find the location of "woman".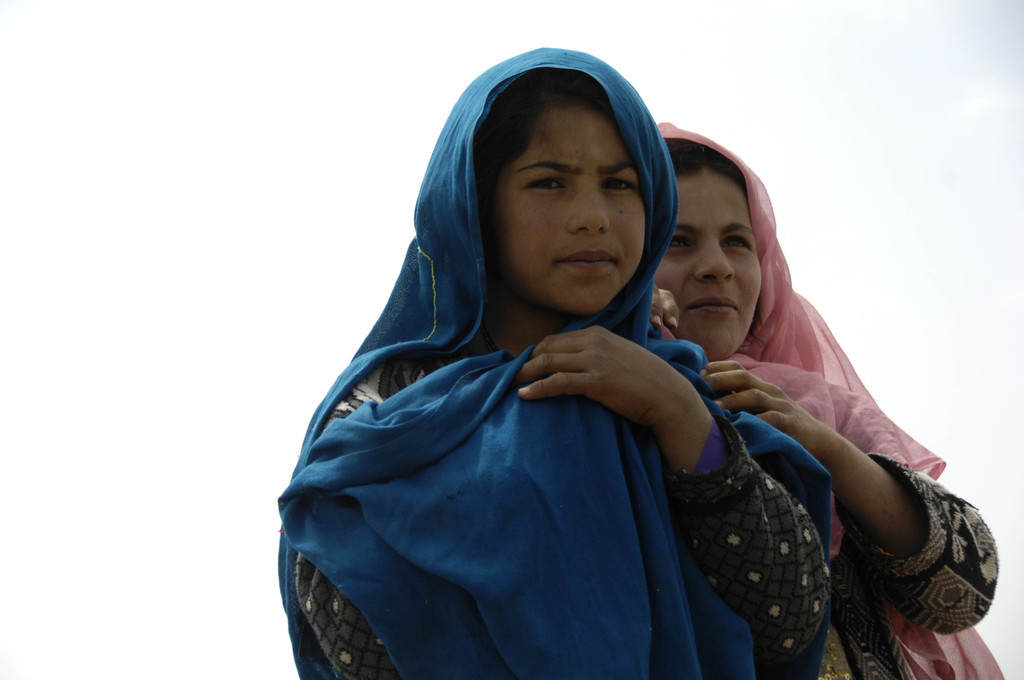
Location: box=[656, 119, 1001, 679].
